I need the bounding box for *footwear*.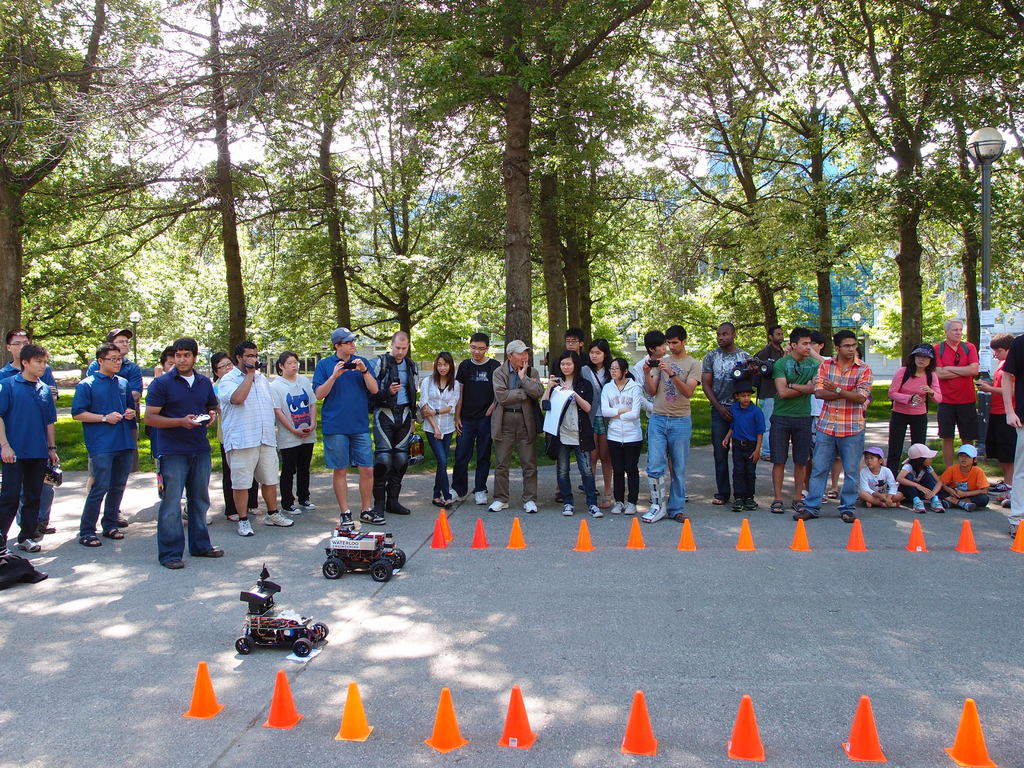
Here it is: BBox(79, 531, 105, 547).
